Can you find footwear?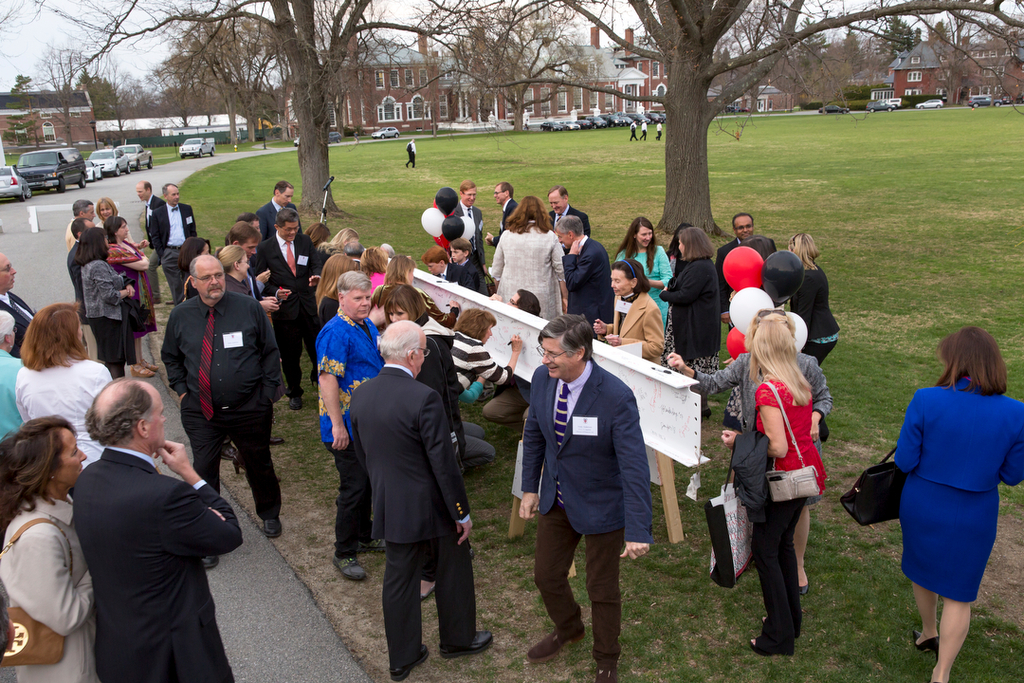
Yes, bounding box: {"left": 256, "top": 517, "right": 279, "bottom": 532}.
